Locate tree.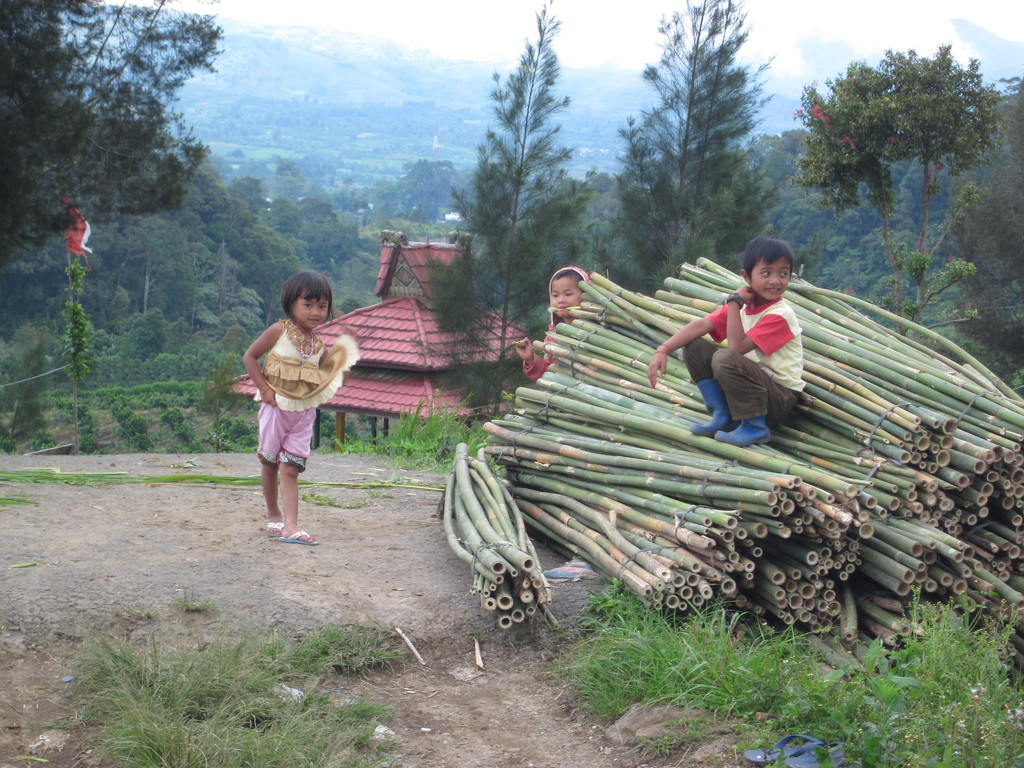
Bounding box: l=429, t=0, r=589, b=437.
